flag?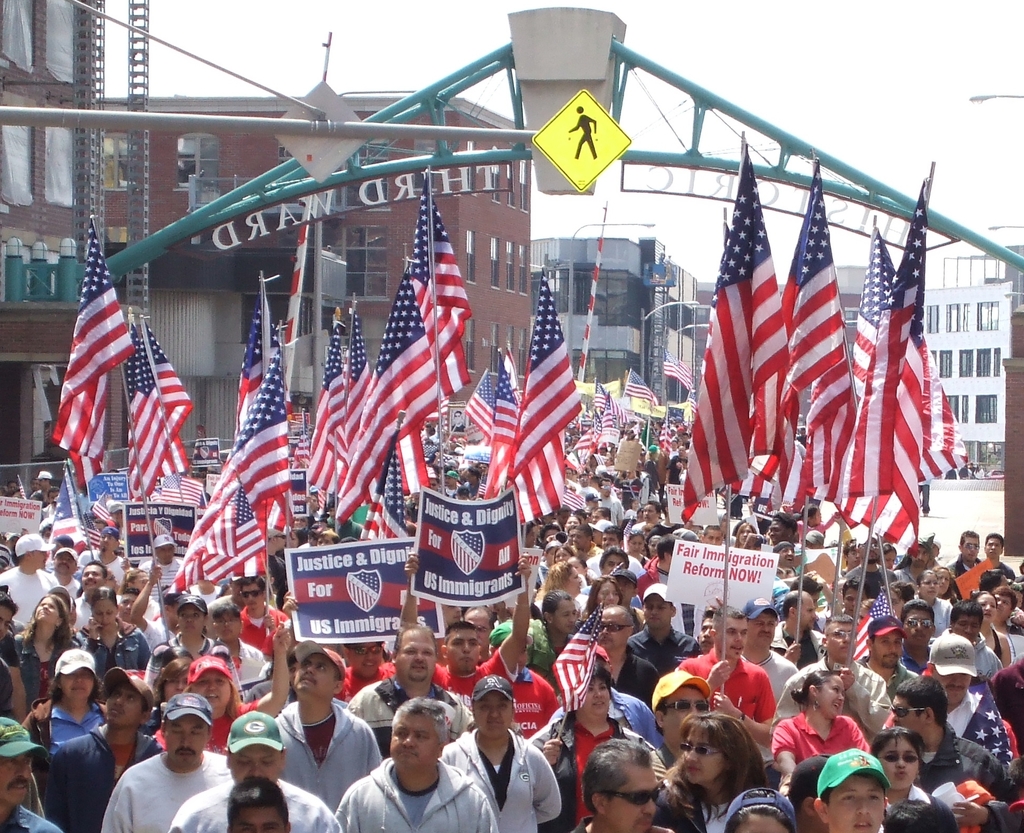
bbox=[304, 322, 350, 495]
